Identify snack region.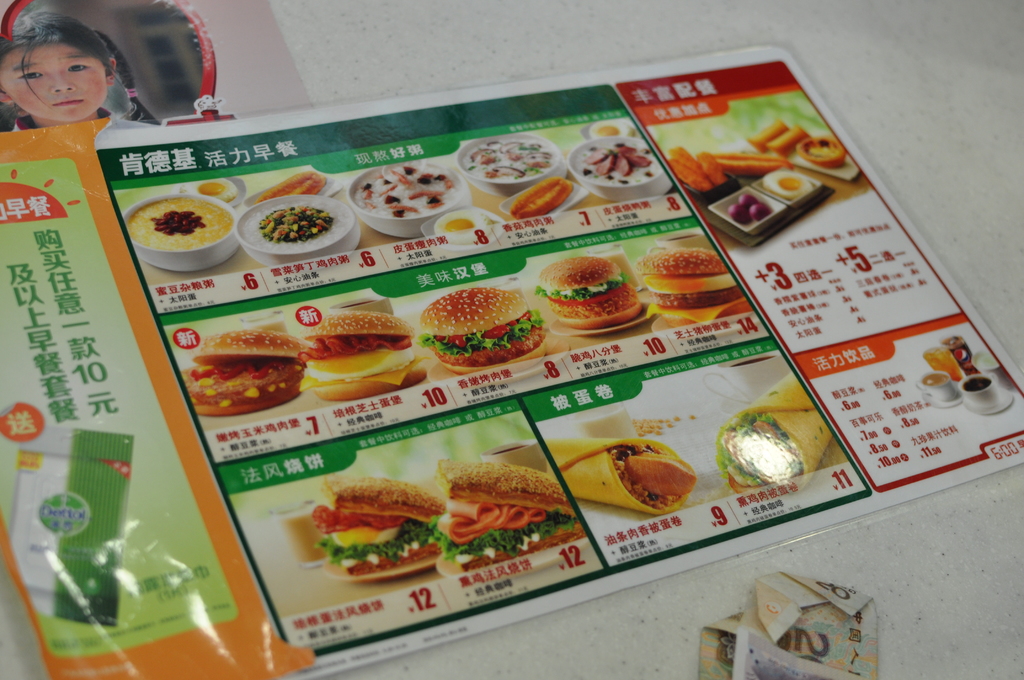
Region: [543, 444, 697, 516].
